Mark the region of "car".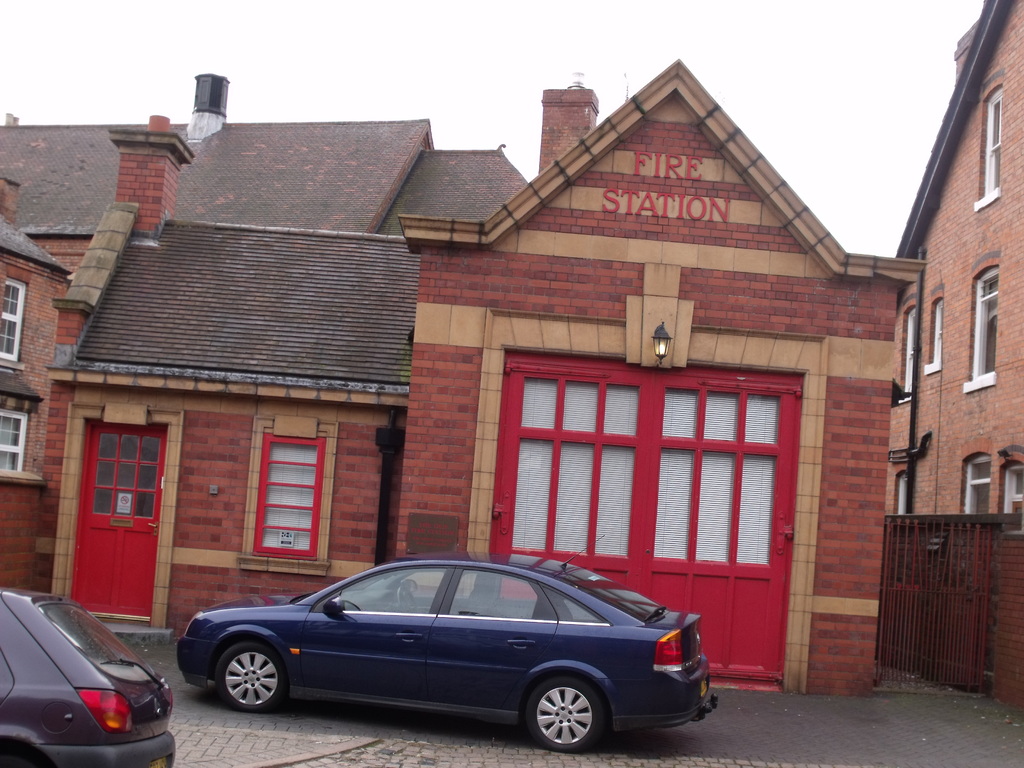
Region: box(168, 561, 716, 753).
